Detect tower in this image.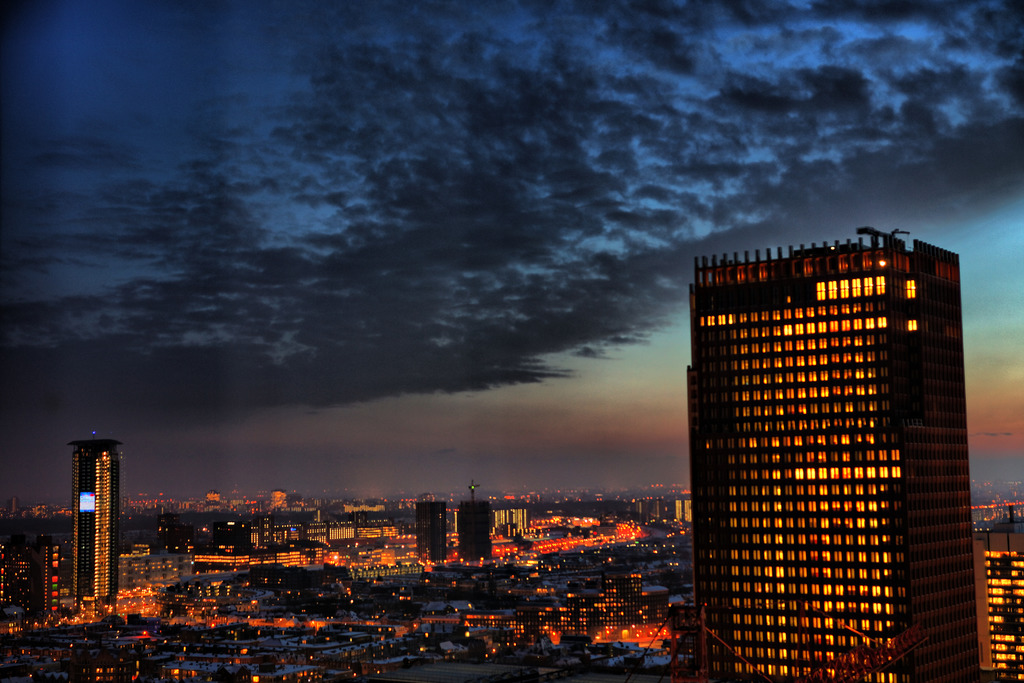
Detection: left=687, top=226, right=981, bottom=682.
